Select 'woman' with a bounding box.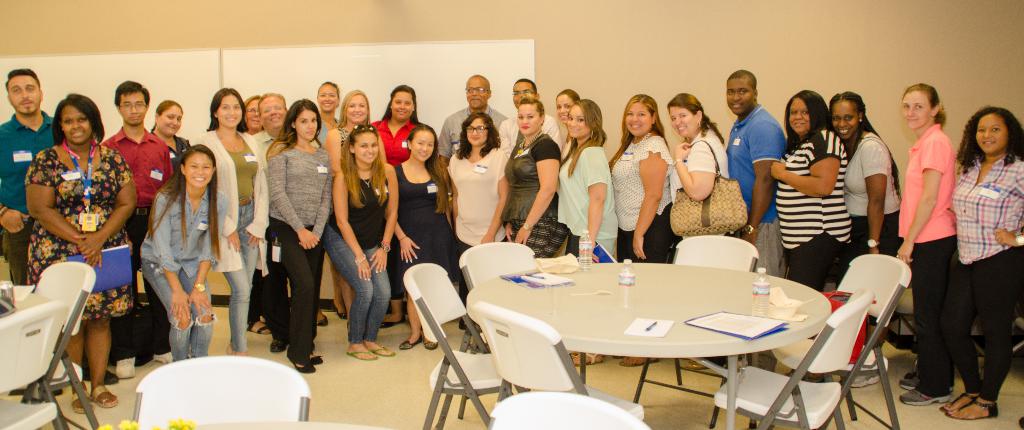
<region>845, 92, 901, 386</region>.
